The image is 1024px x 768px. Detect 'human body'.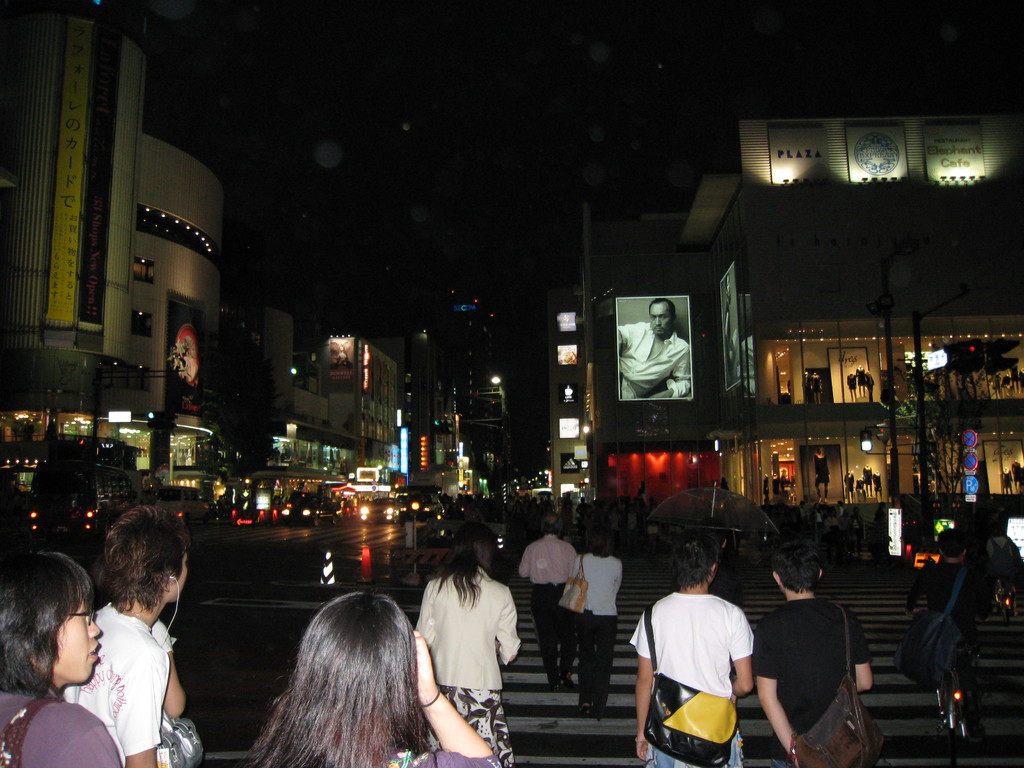
Detection: bbox=(902, 528, 996, 749).
